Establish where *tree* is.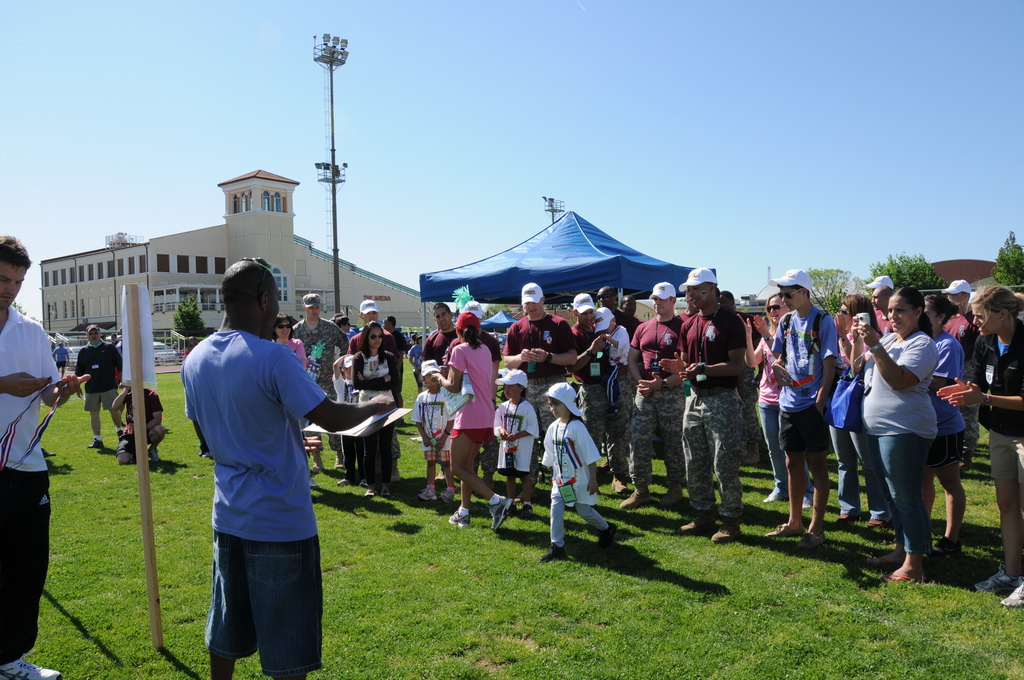
Established at <box>1000,229,1023,286</box>.
